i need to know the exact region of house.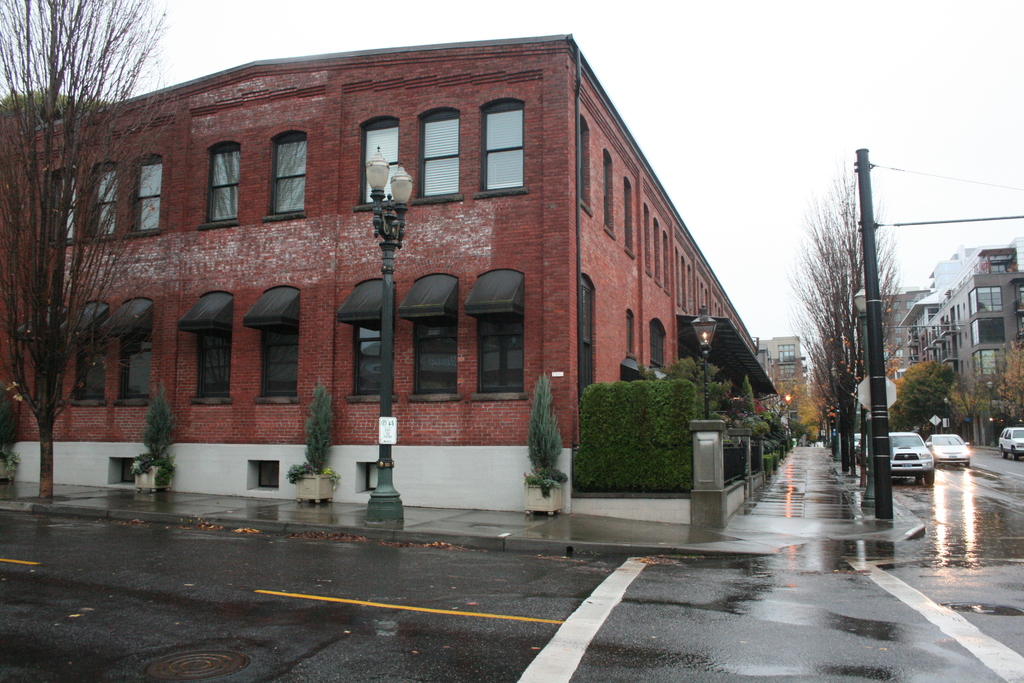
Region: [88,16,788,529].
